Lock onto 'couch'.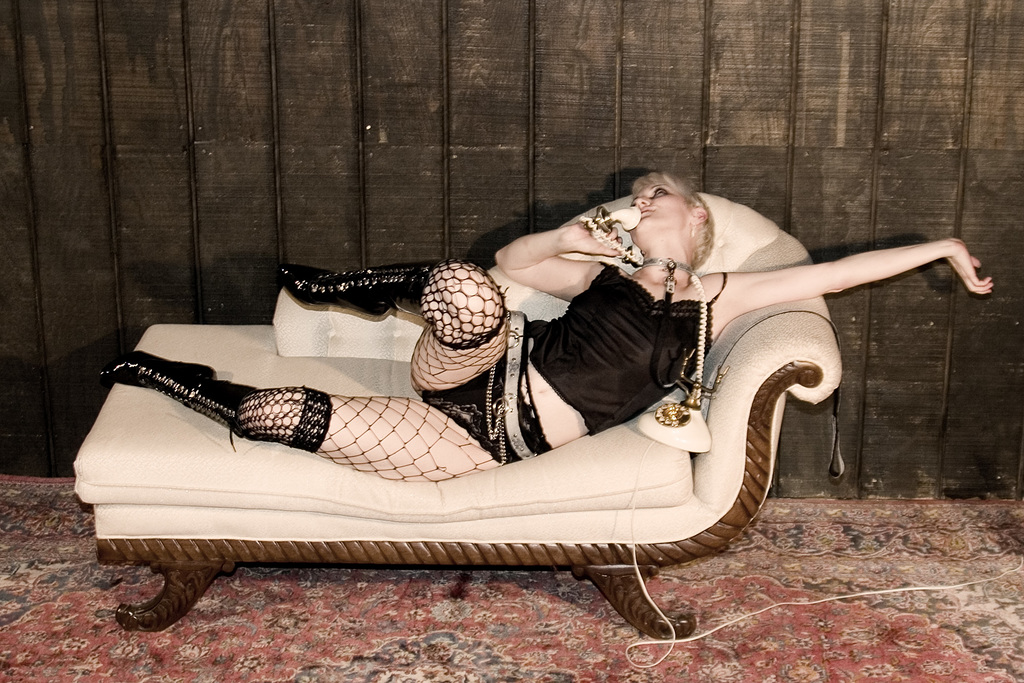
Locked: x1=73, y1=190, x2=842, y2=641.
